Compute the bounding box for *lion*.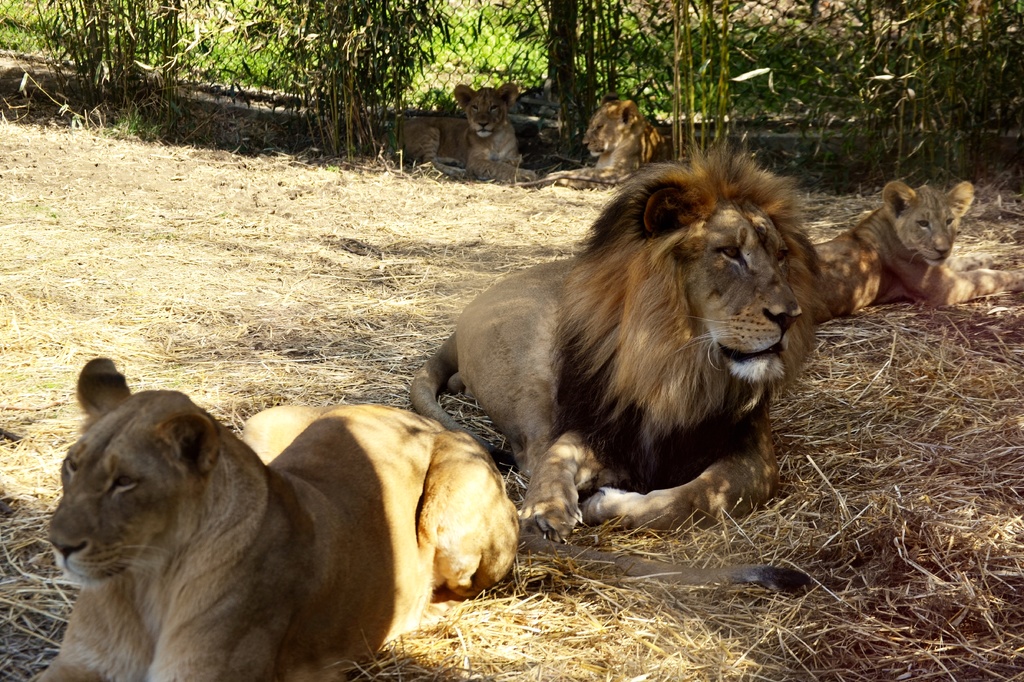
select_region(806, 179, 1023, 321).
